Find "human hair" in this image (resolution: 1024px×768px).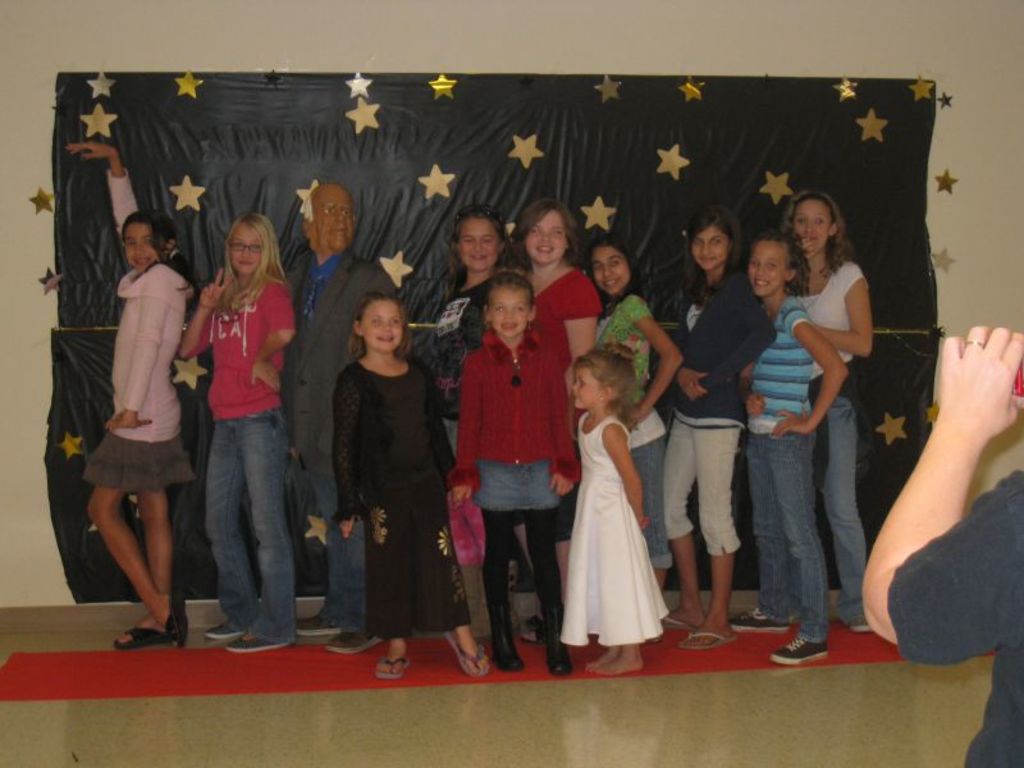
BBox(349, 288, 411, 355).
